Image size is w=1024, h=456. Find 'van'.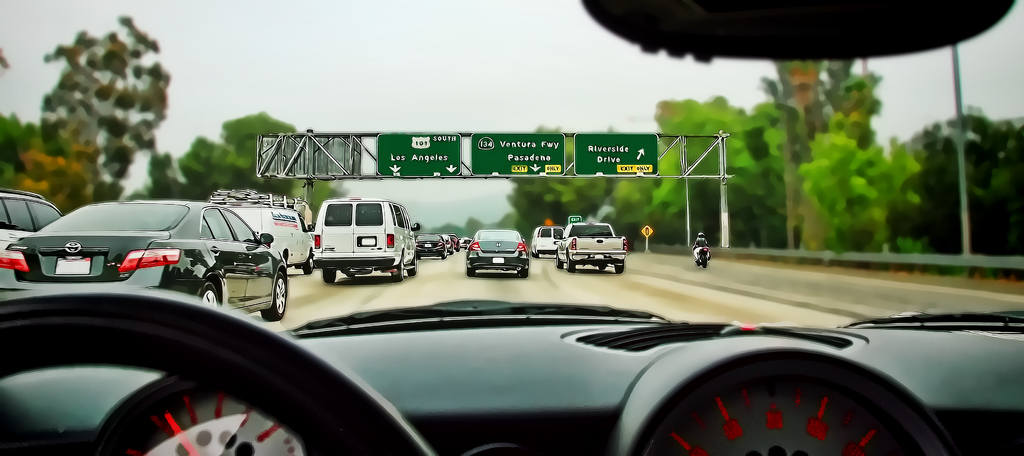
[314,192,421,285].
